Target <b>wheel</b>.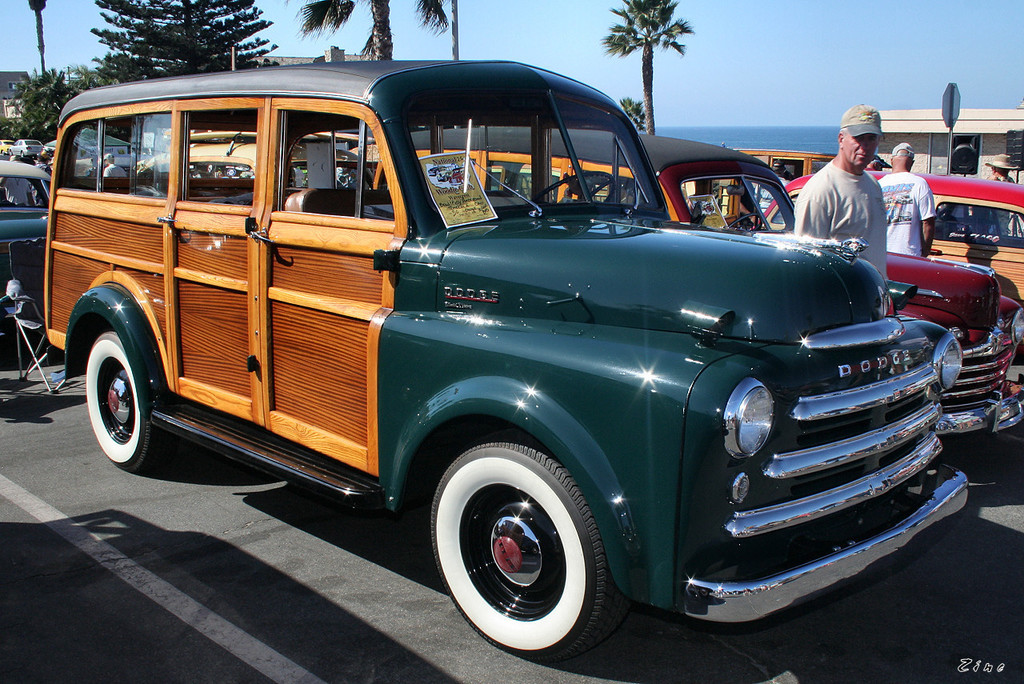
Target region: [x1=440, y1=430, x2=621, y2=654].
